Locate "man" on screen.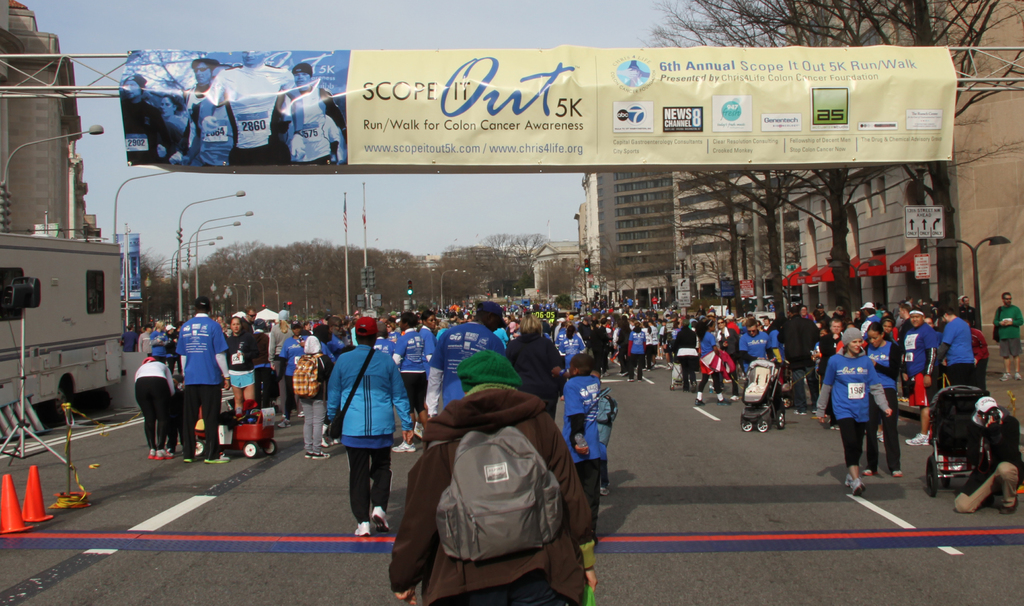
On screen at bbox=(739, 320, 785, 399).
